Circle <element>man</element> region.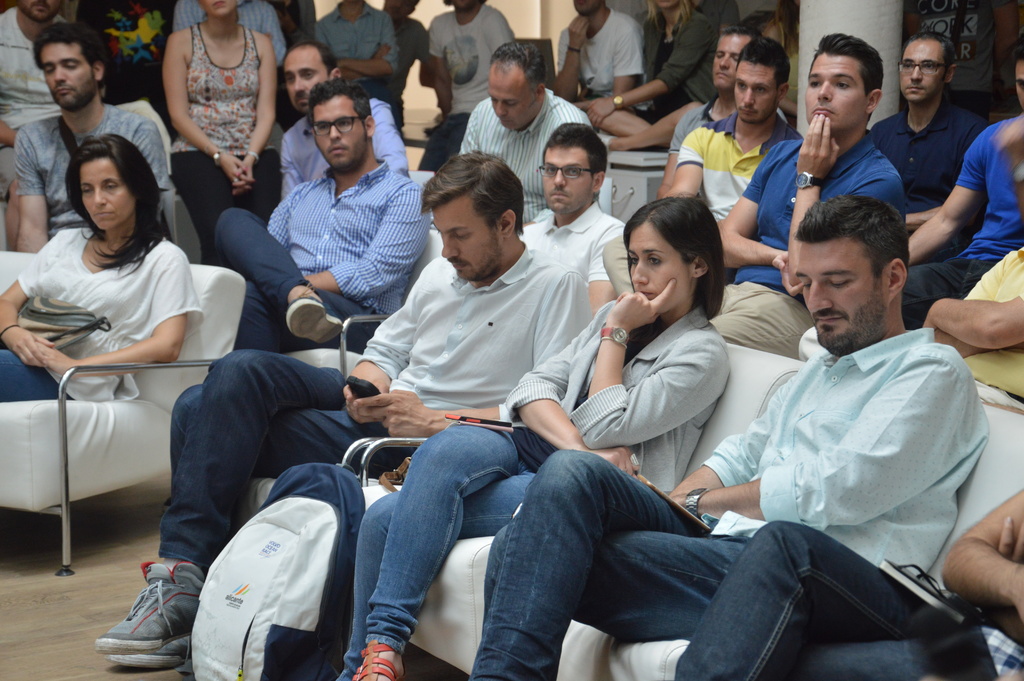
Region: region(277, 42, 411, 201).
